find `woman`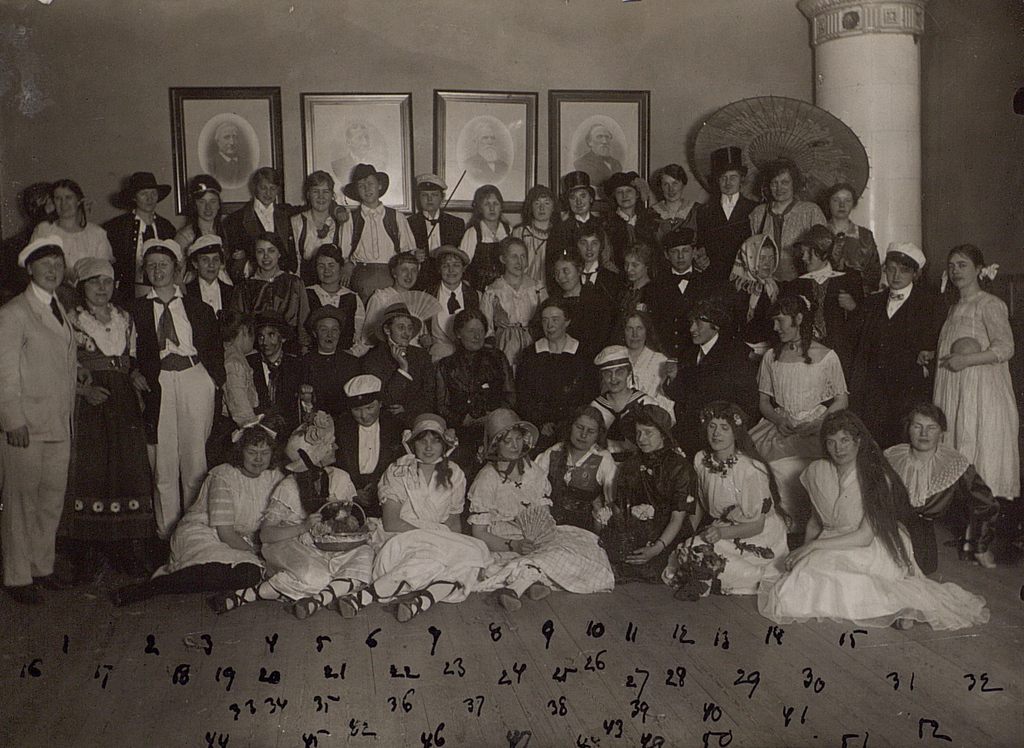
pyautogui.locateOnScreen(748, 292, 847, 542)
